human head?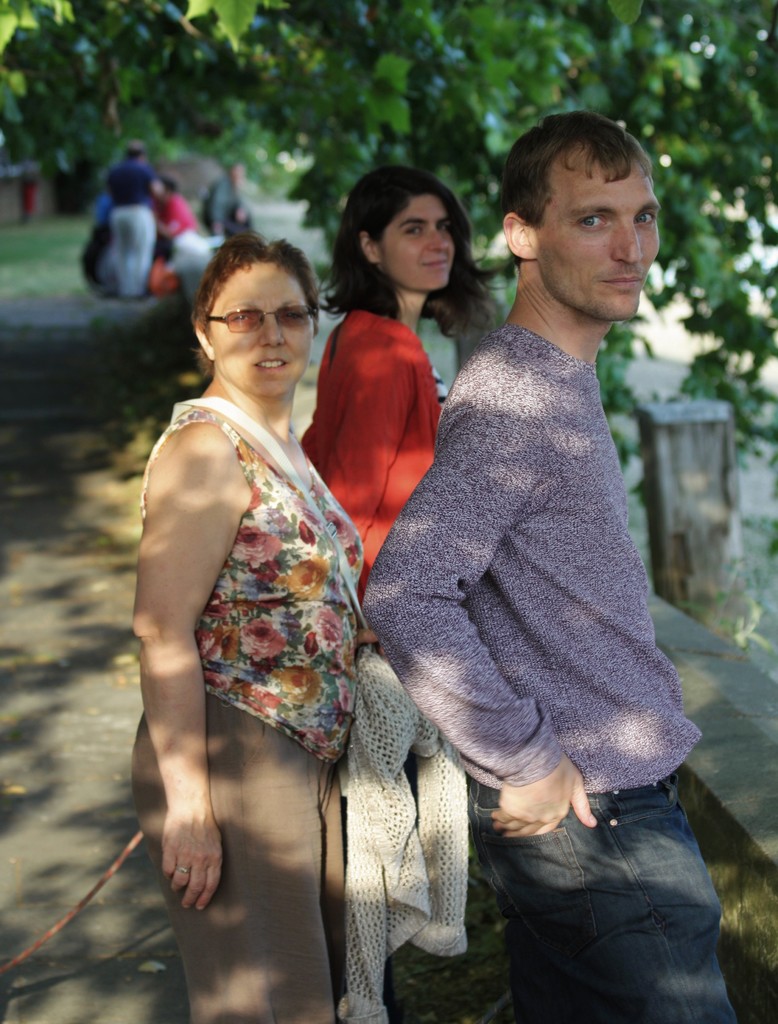
region(340, 167, 485, 298)
